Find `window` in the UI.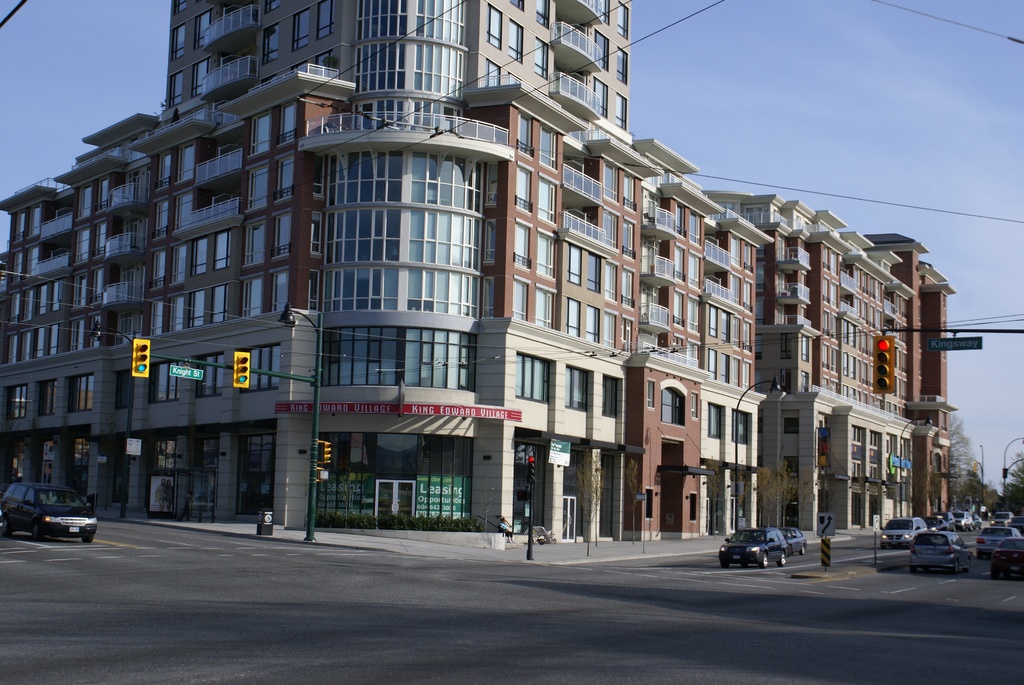
UI element at box(735, 408, 748, 450).
